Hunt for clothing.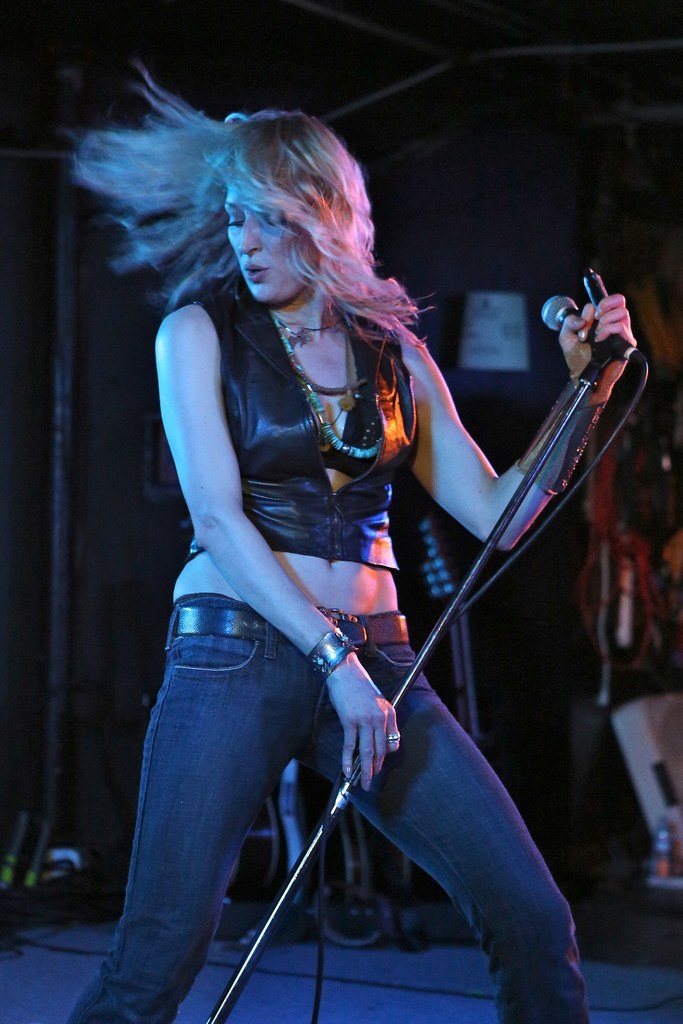
Hunted down at select_region(57, 273, 608, 1023).
